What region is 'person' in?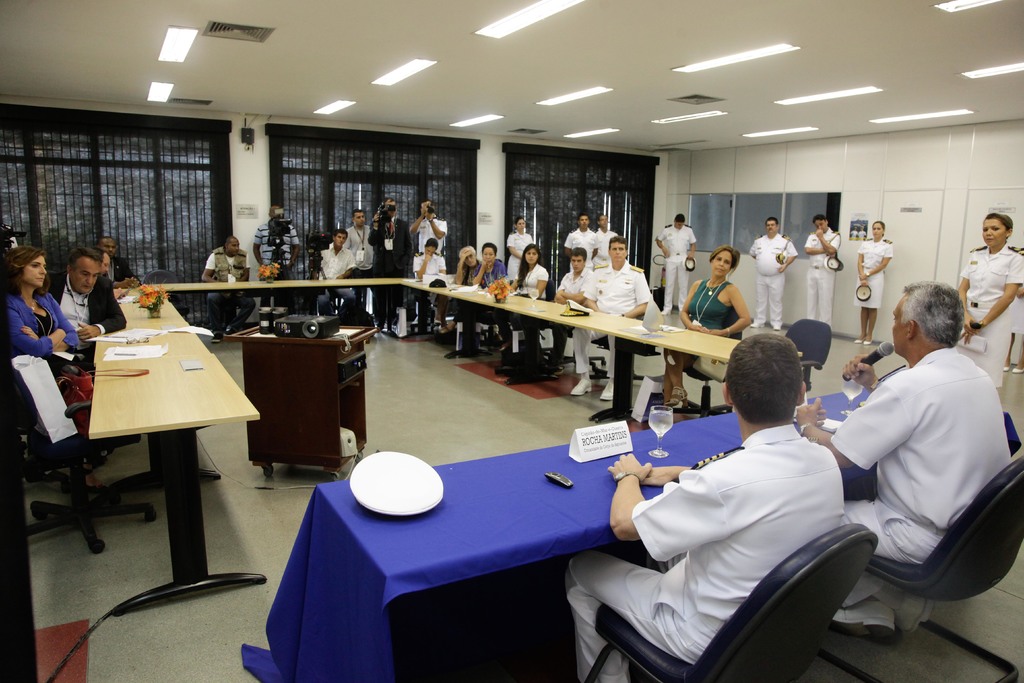
788:286:1007:639.
